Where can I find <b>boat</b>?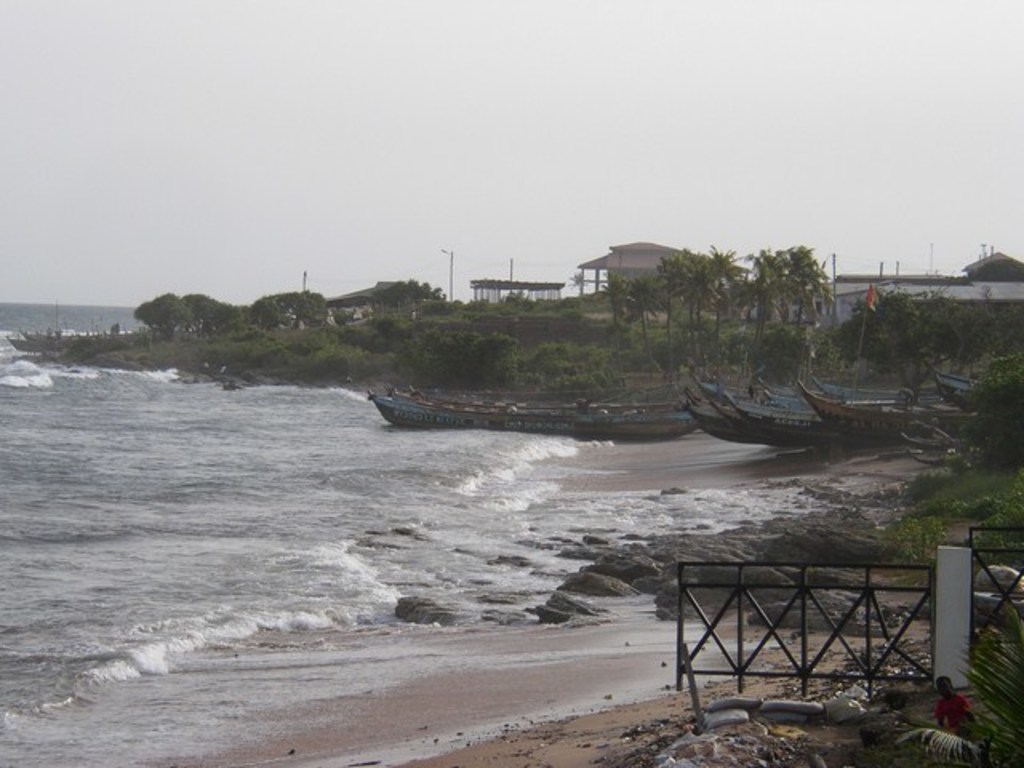
You can find it at {"x1": 0, "y1": 323, "x2": 142, "y2": 368}.
